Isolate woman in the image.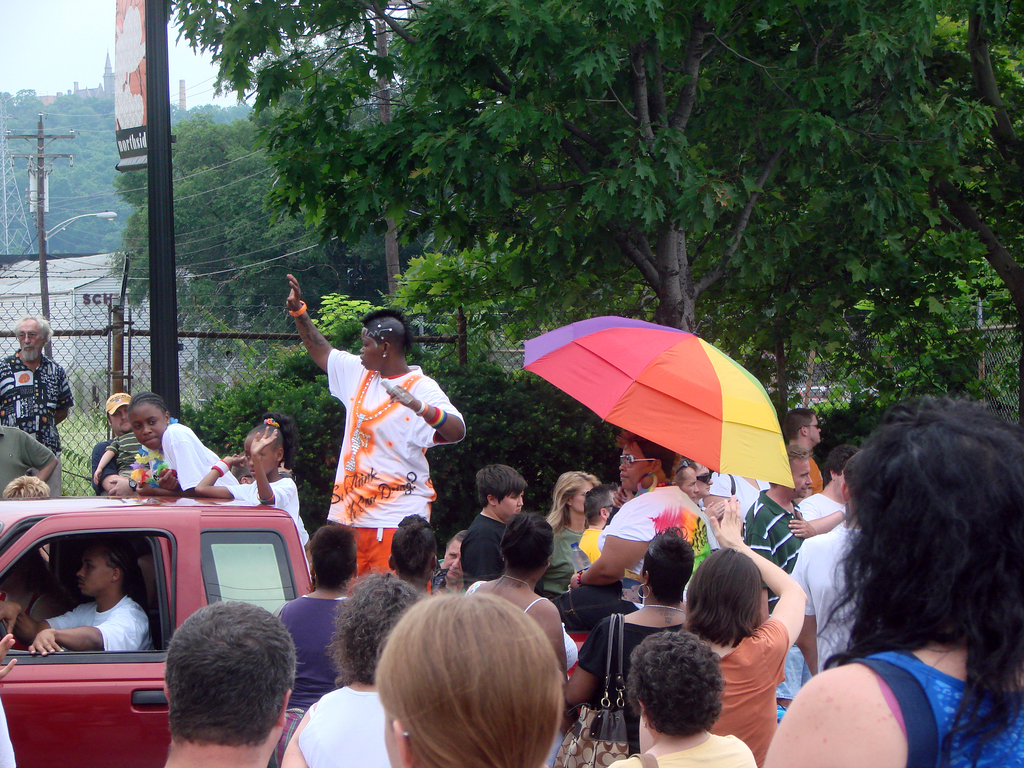
Isolated region: <region>682, 492, 801, 767</region>.
